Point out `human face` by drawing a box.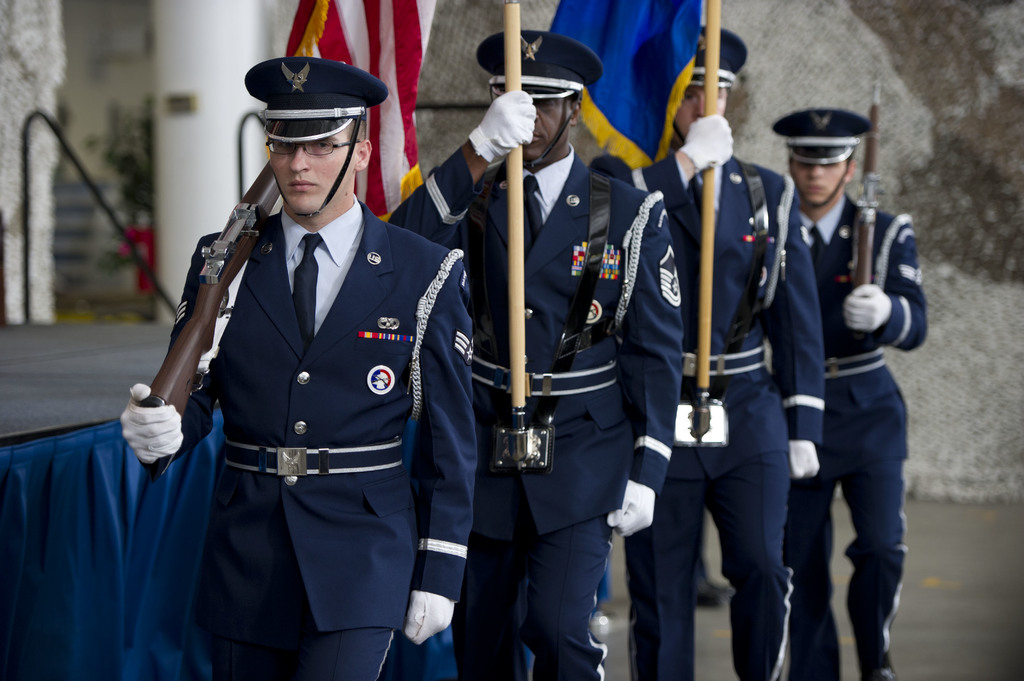
select_region(675, 88, 730, 150).
